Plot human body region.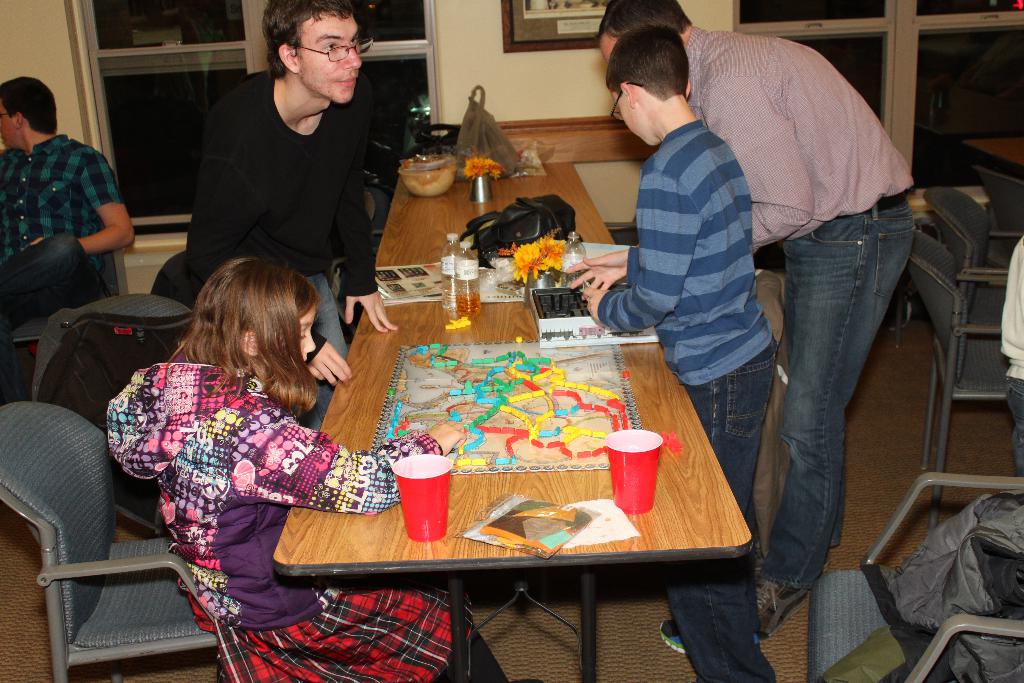
Plotted at (x1=193, y1=0, x2=394, y2=427).
